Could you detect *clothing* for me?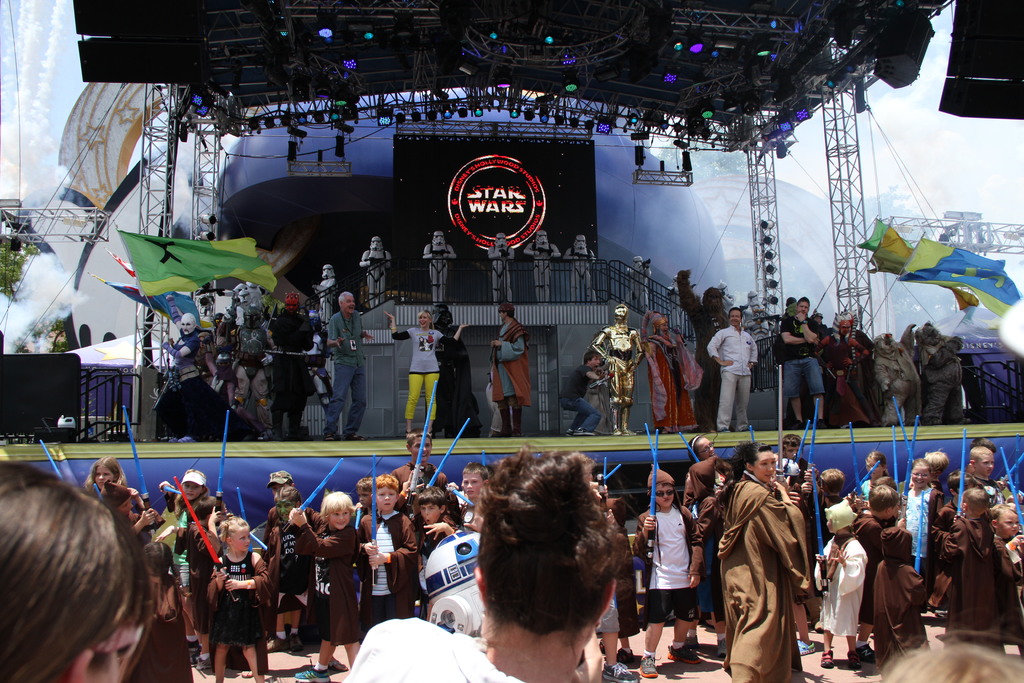
Detection result: [494,313,539,441].
